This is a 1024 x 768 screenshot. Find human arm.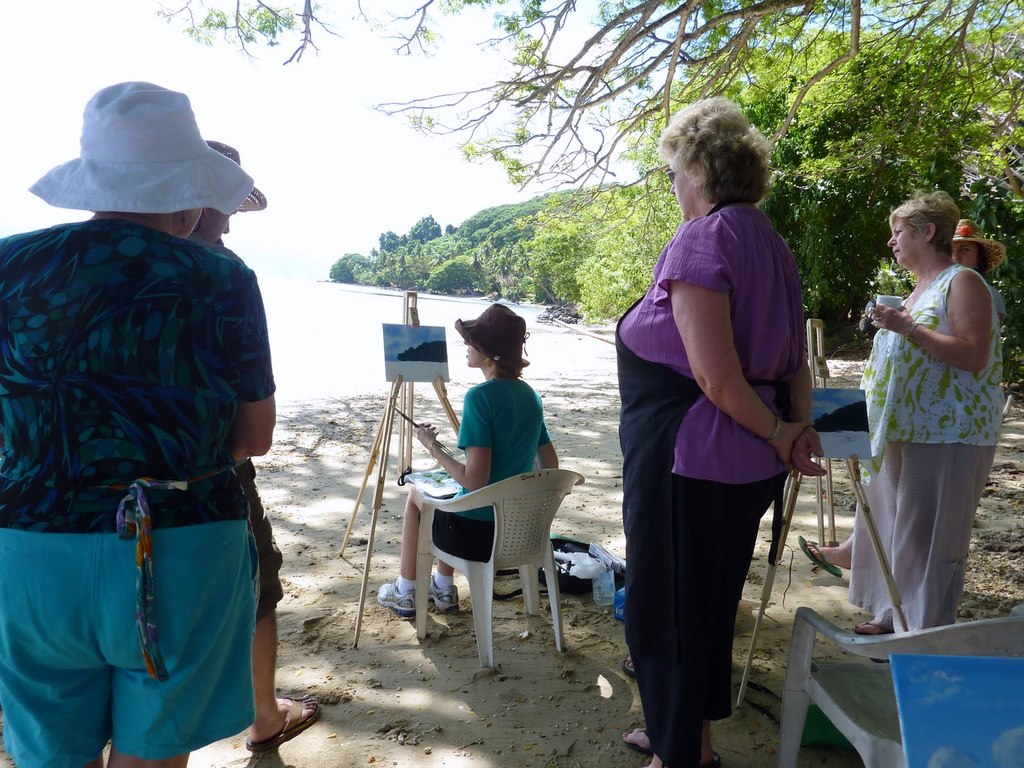
Bounding box: BBox(659, 219, 816, 460).
